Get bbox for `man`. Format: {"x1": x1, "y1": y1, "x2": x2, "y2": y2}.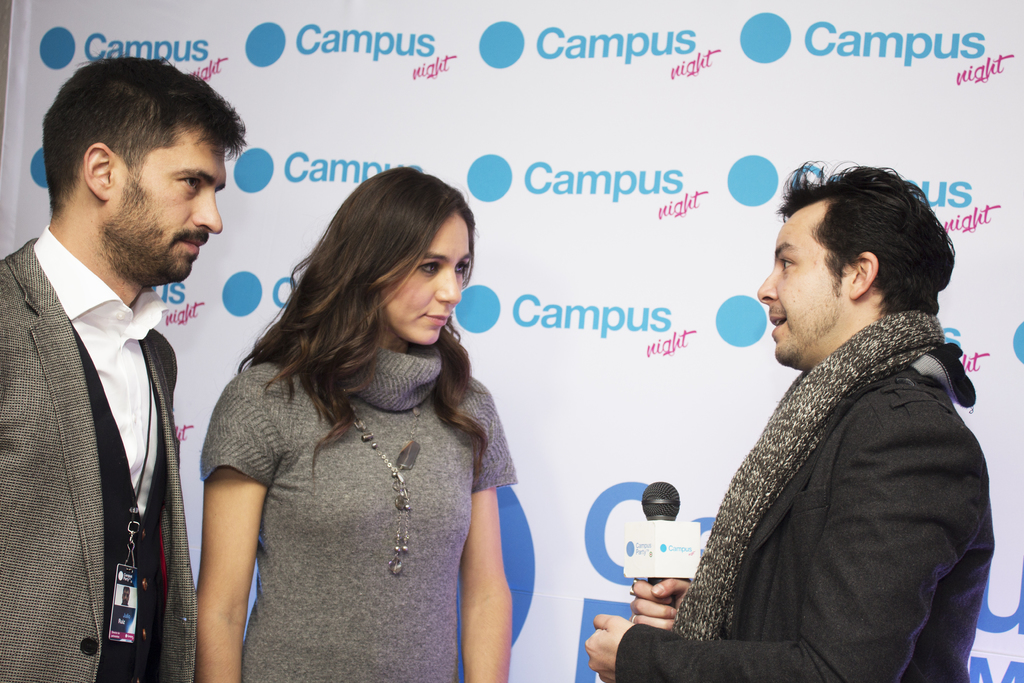
{"x1": 583, "y1": 161, "x2": 995, "y2": 682}.
